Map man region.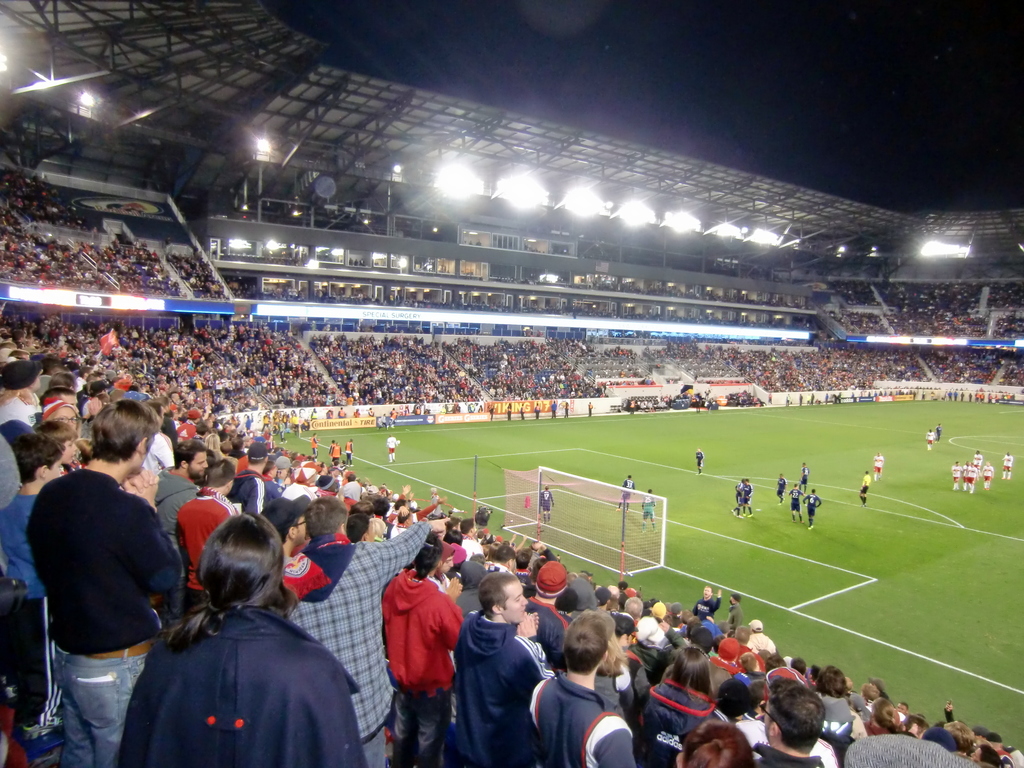
Mapped to x1=566 y1=403 x2=573 y2=421.
